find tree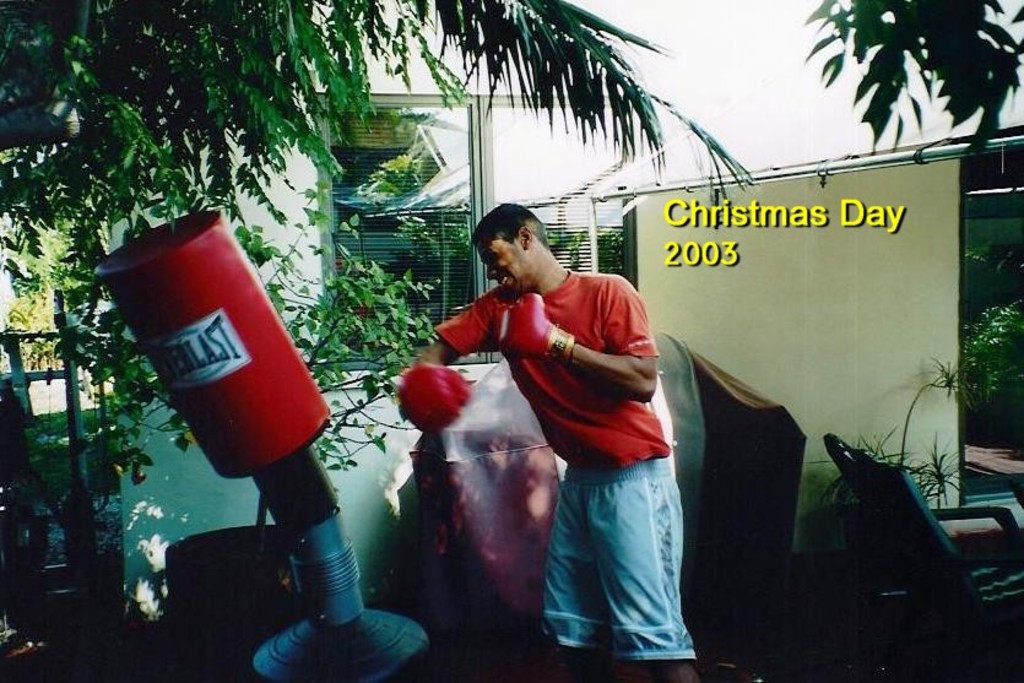
x1=800 y1=0 x2=1023 y2=179
